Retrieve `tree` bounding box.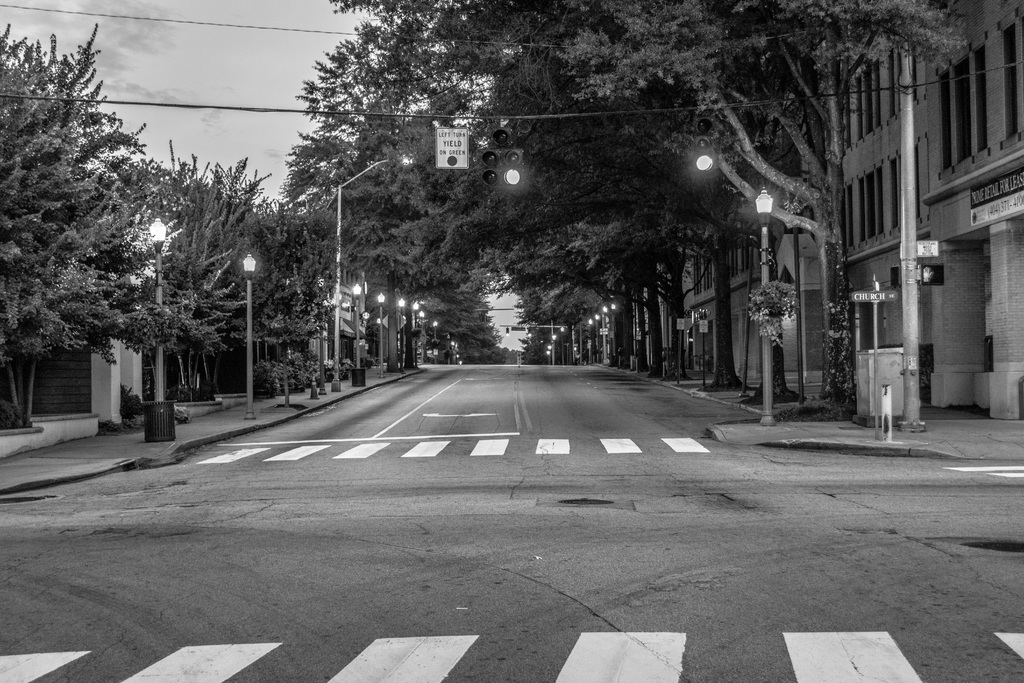
Bounding box: x1=19, y1=37, x2=241, y2=429.
